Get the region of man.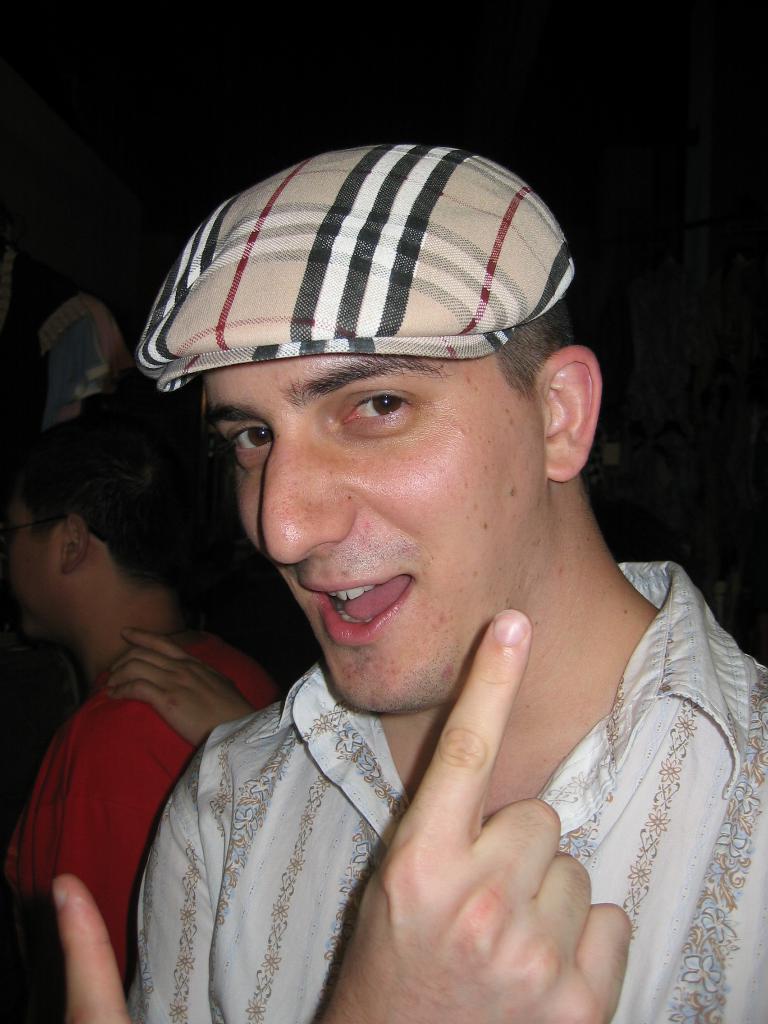
l=74, t=143, r=755, b=1023.
